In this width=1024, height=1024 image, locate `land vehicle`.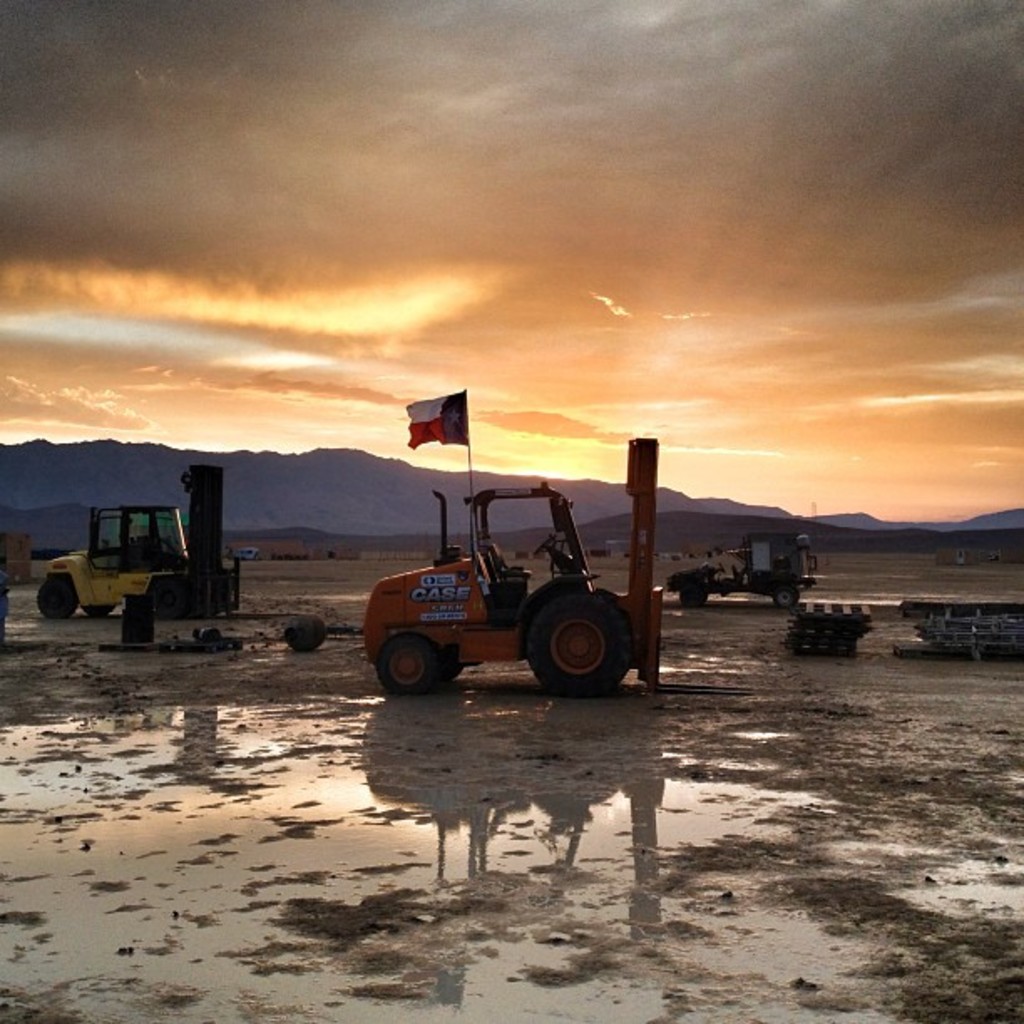
Bounding box: rect(664, 530, 818, 611).
